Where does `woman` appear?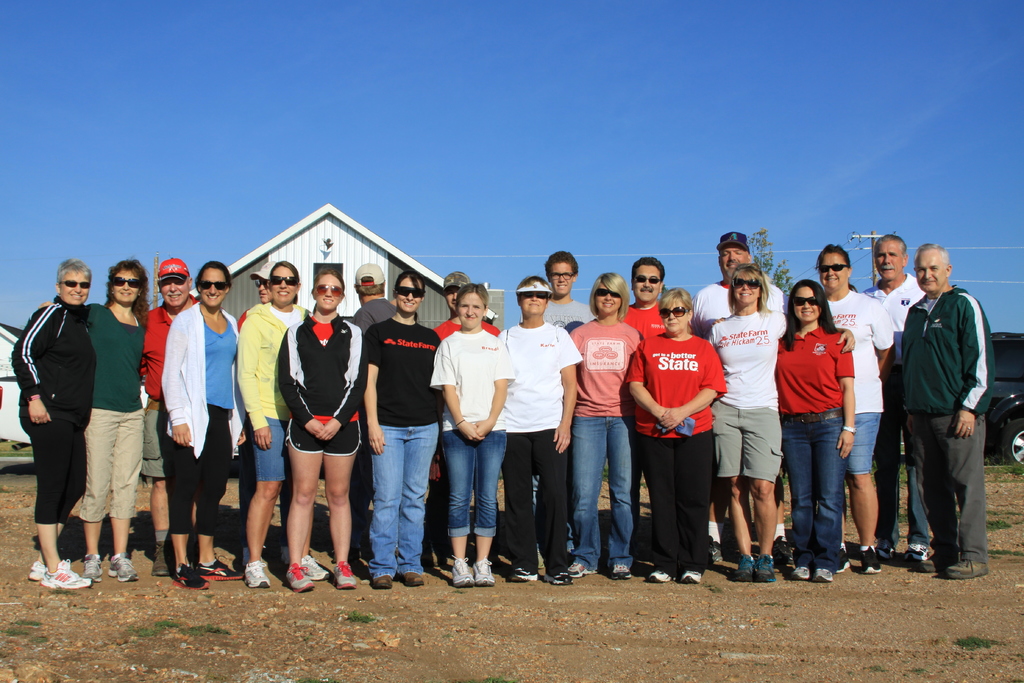
Appears at bbox=(806, 242, 895, 572).
